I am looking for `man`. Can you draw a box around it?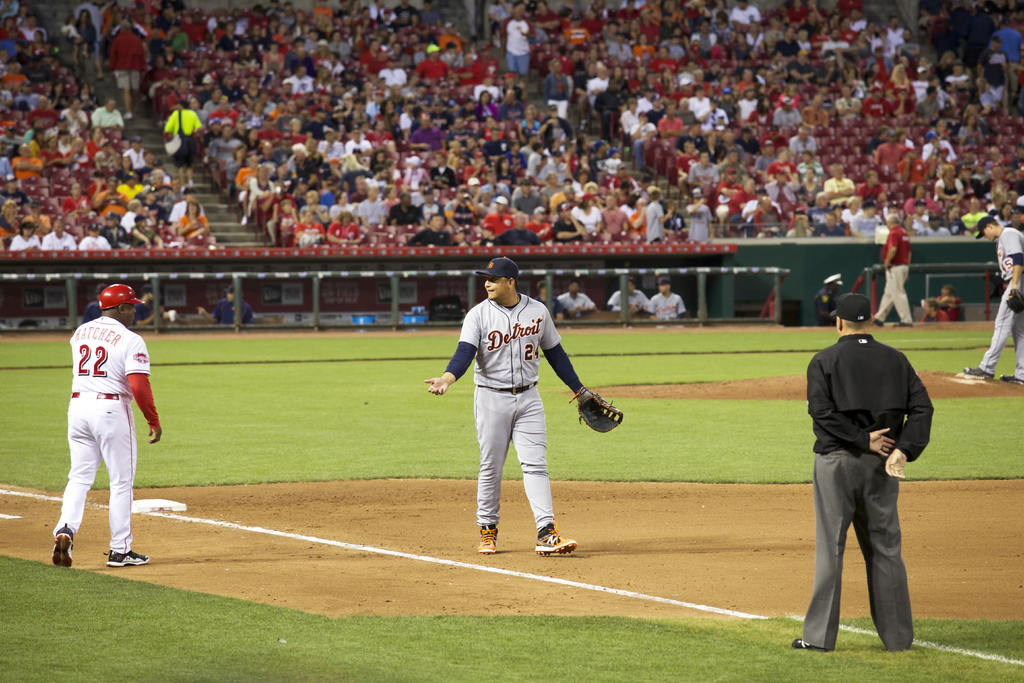
Sure, the bounding box is box=[90, 96, 121, 125].
